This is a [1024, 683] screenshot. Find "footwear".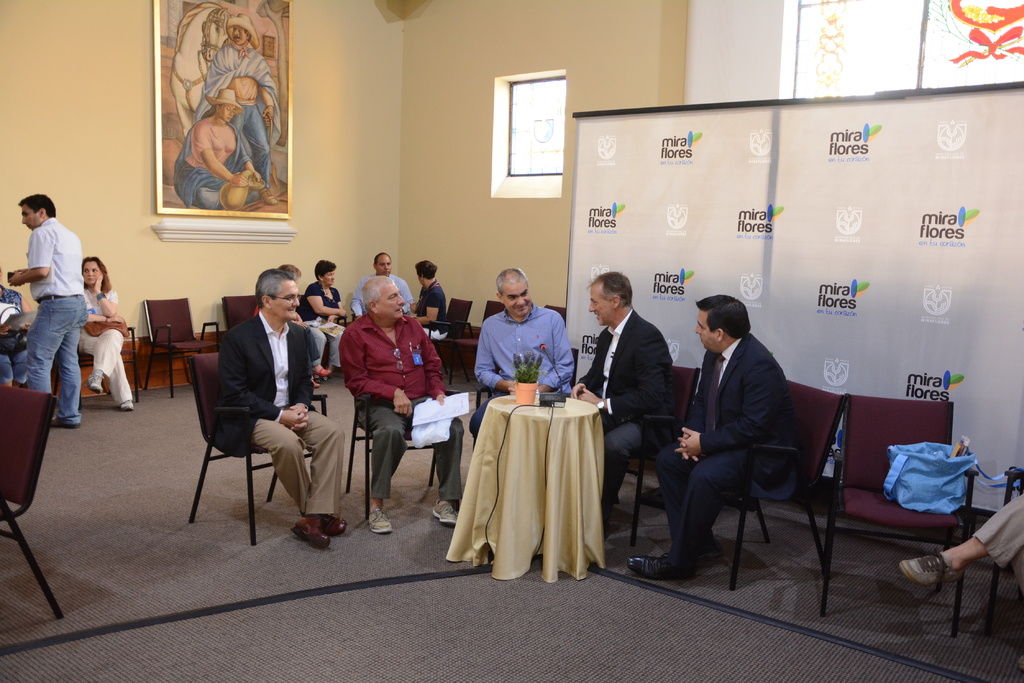
Bounding box: Rect(121, 400, 138, 412).
